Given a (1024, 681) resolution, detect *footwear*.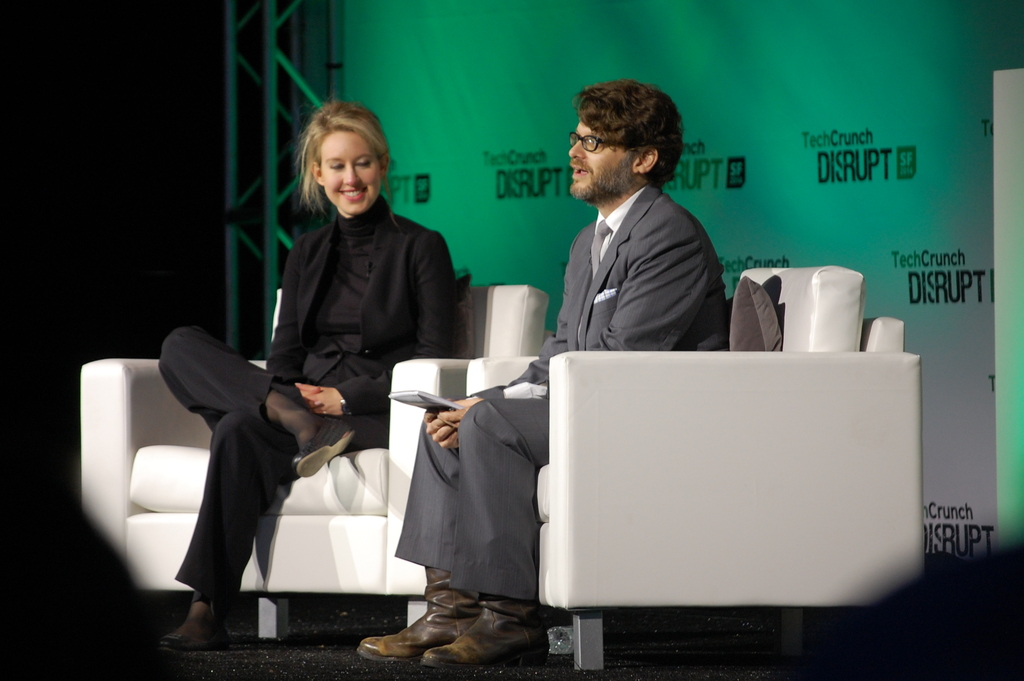
region(416, 591, 552, 666).
